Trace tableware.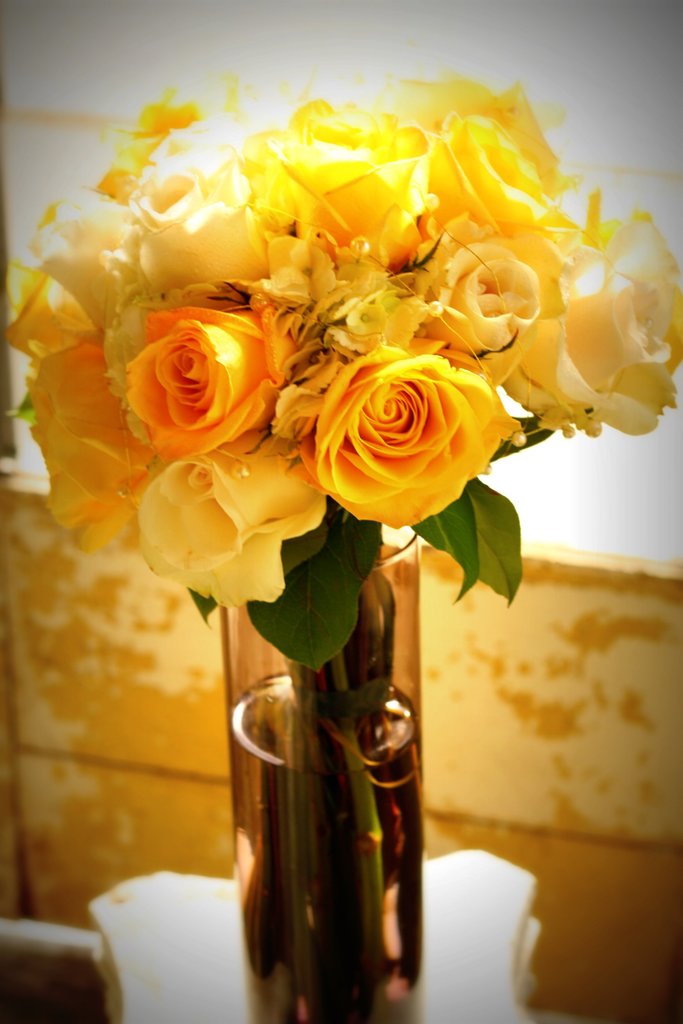
Traced to l=0, t=52, r=682, b=1023.
